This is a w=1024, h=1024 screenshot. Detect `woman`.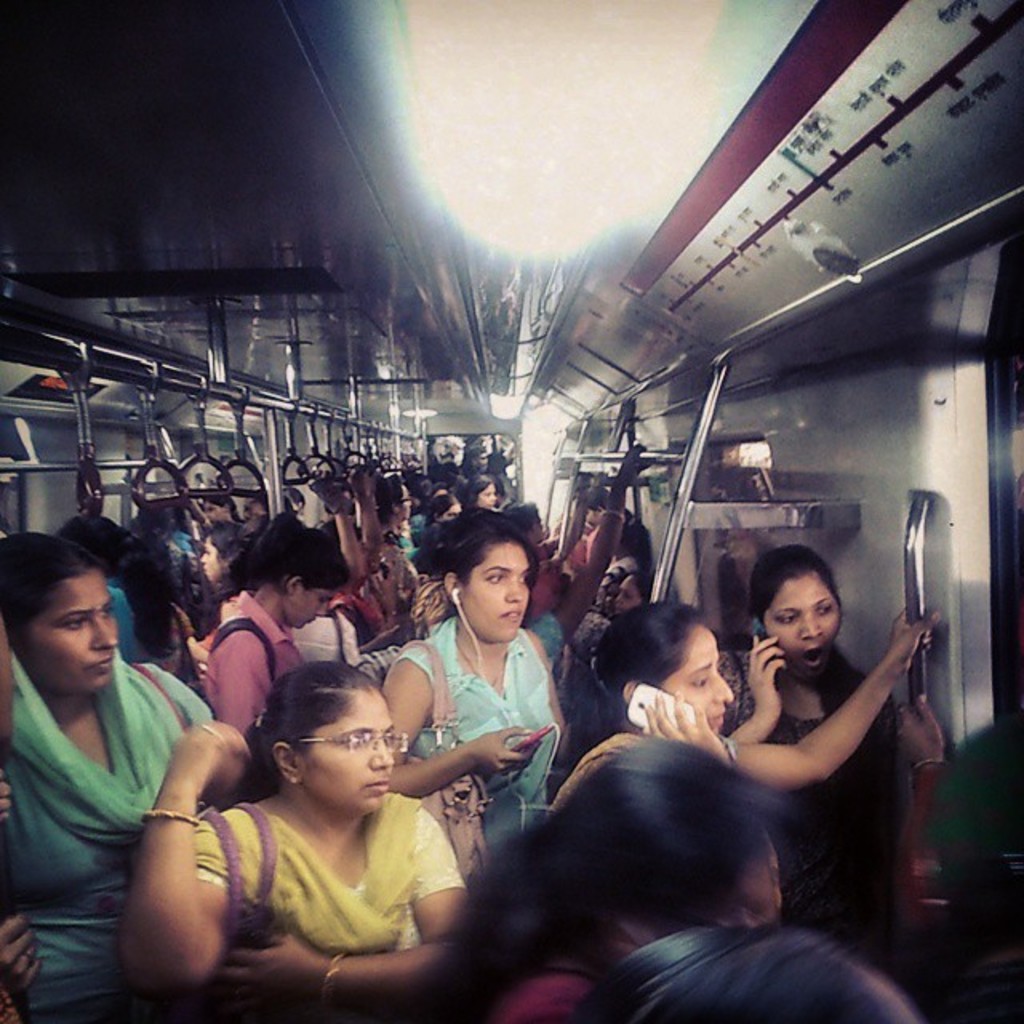
(384,520,587,869).
